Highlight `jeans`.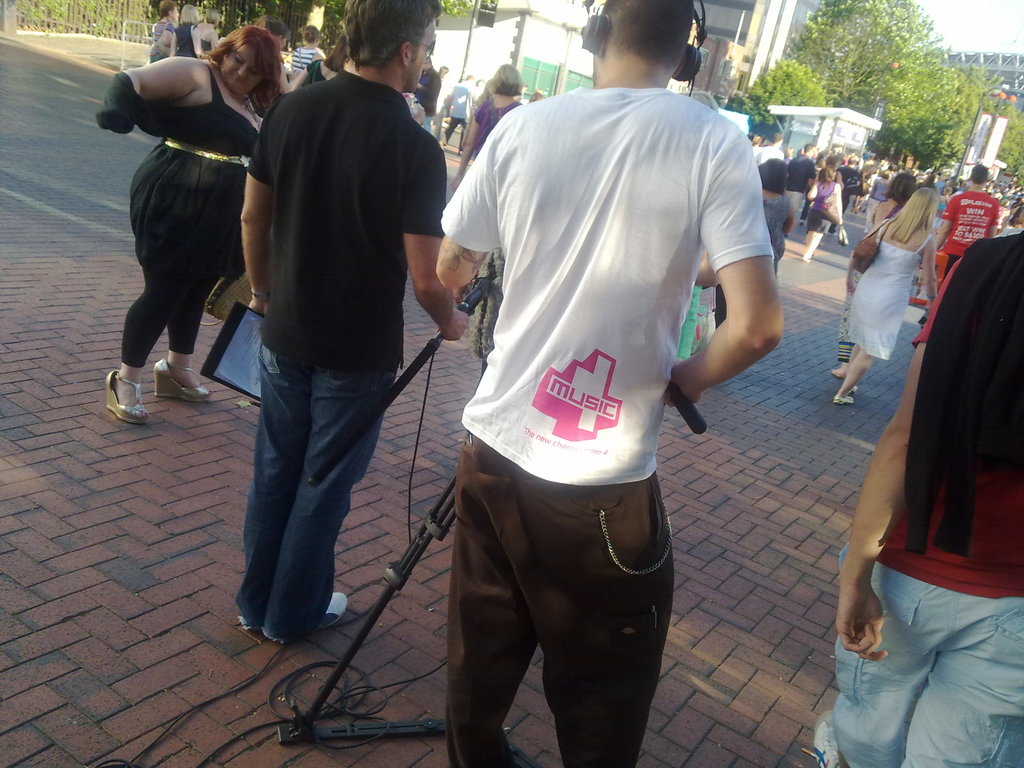
Highlighted region: 232 362 385 636.
